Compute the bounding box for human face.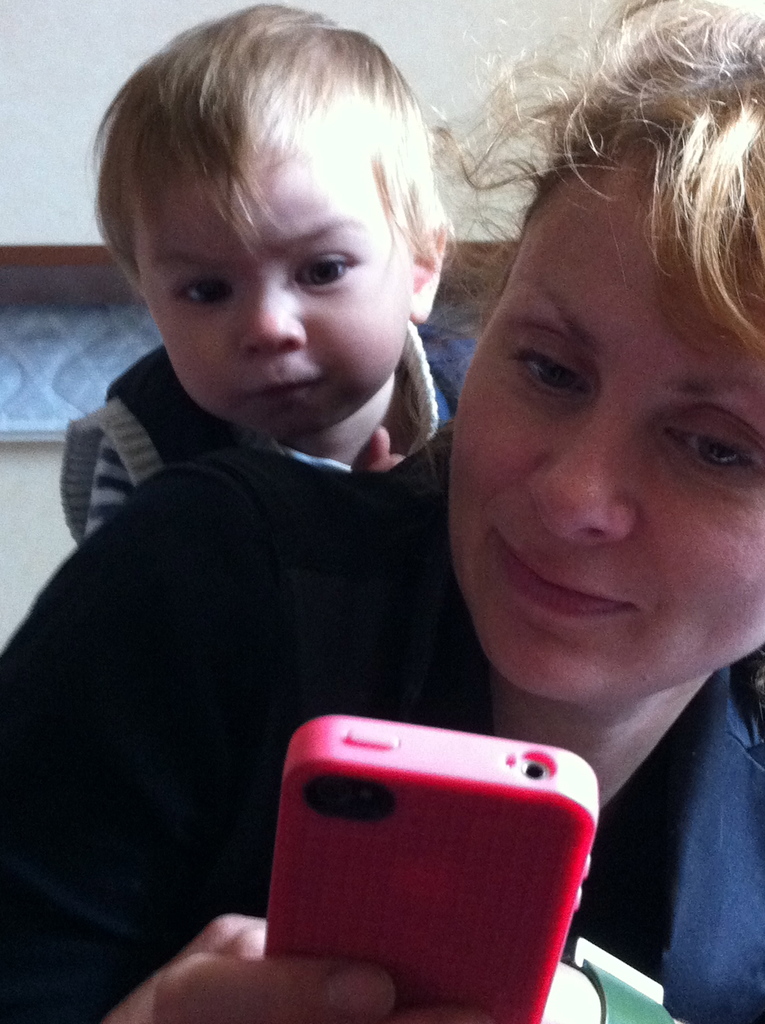
pyautogui.locateOnScreen(132, 116, 424, 436).
